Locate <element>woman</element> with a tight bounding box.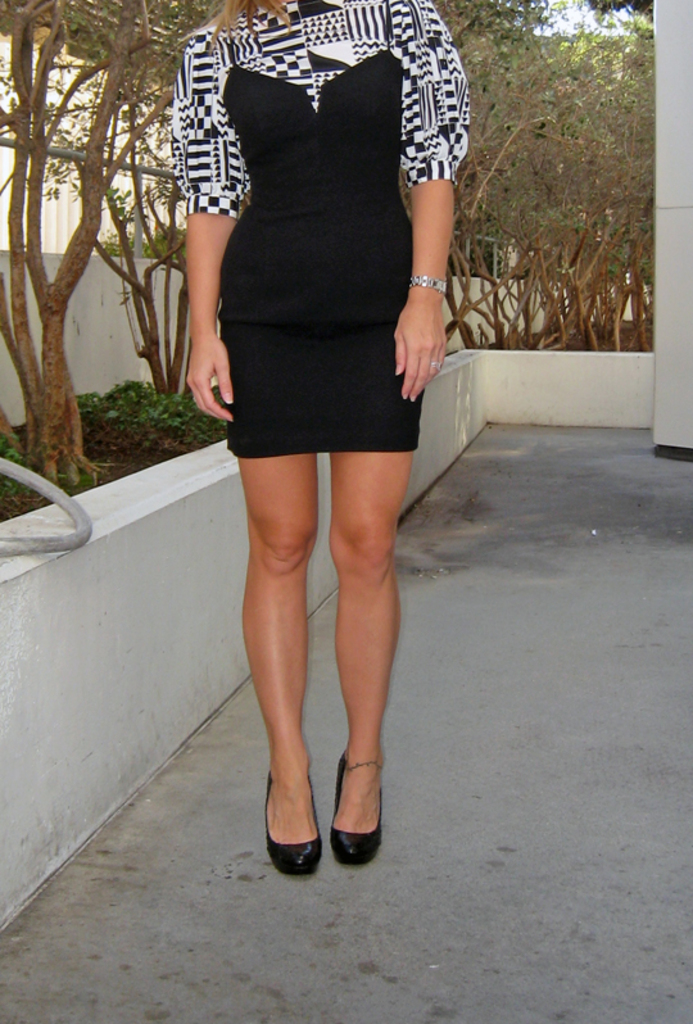
crop(171, 0, 483, 852).
